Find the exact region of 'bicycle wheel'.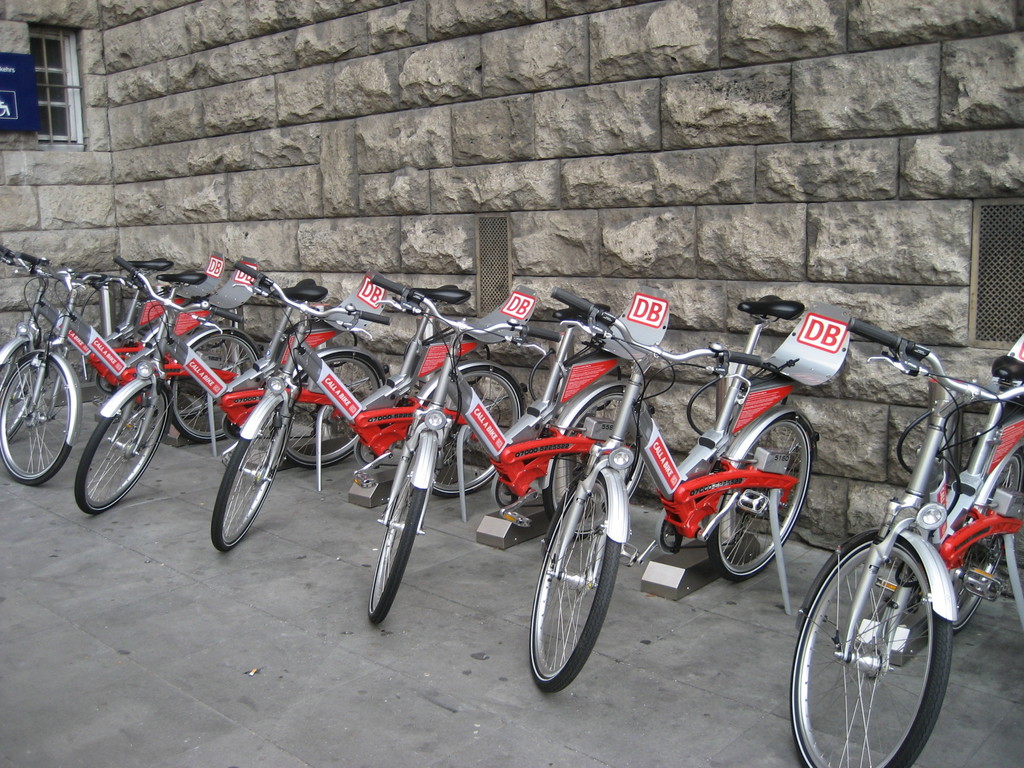
Exact region: 0 352 73 483.
